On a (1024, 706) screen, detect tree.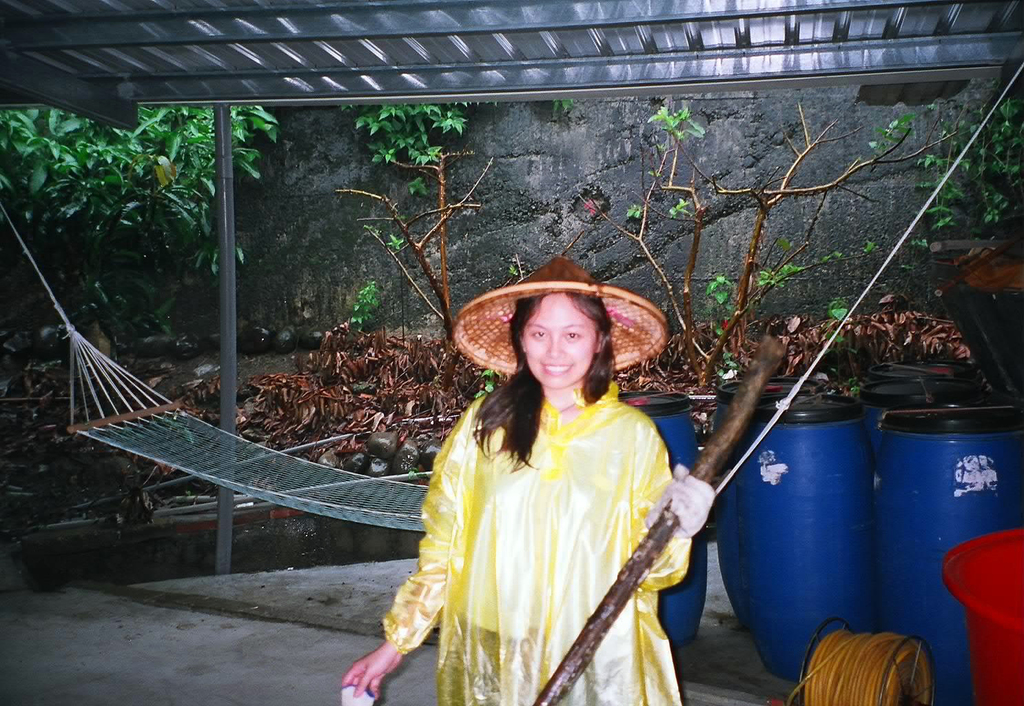
rect(0, 107, 280, 284).
